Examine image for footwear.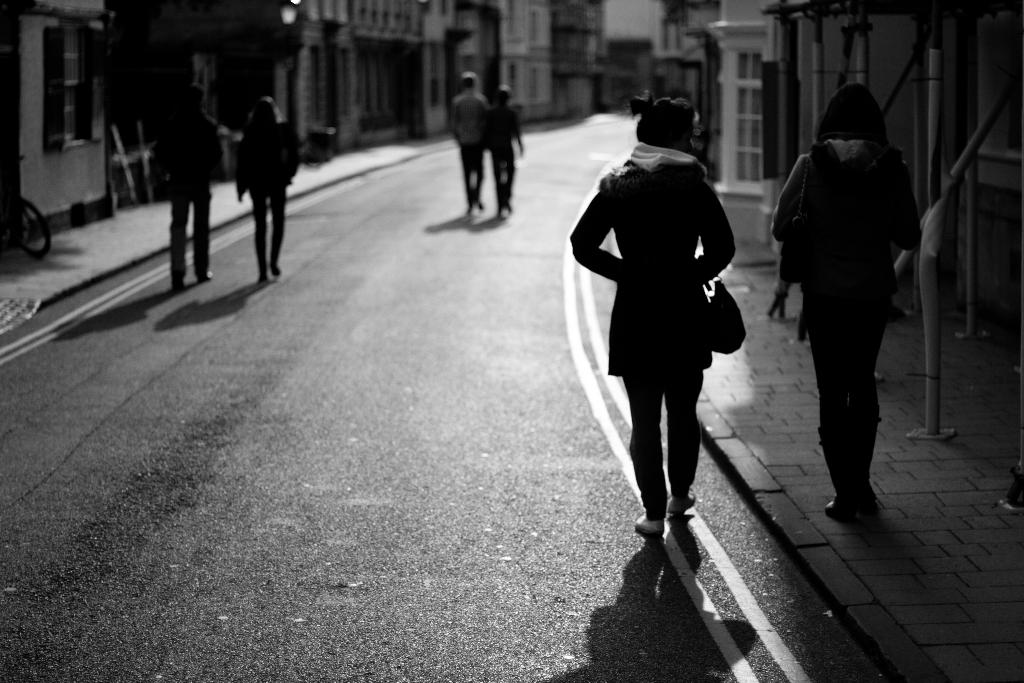
Examination result: region(635, 515, 662, 534).
